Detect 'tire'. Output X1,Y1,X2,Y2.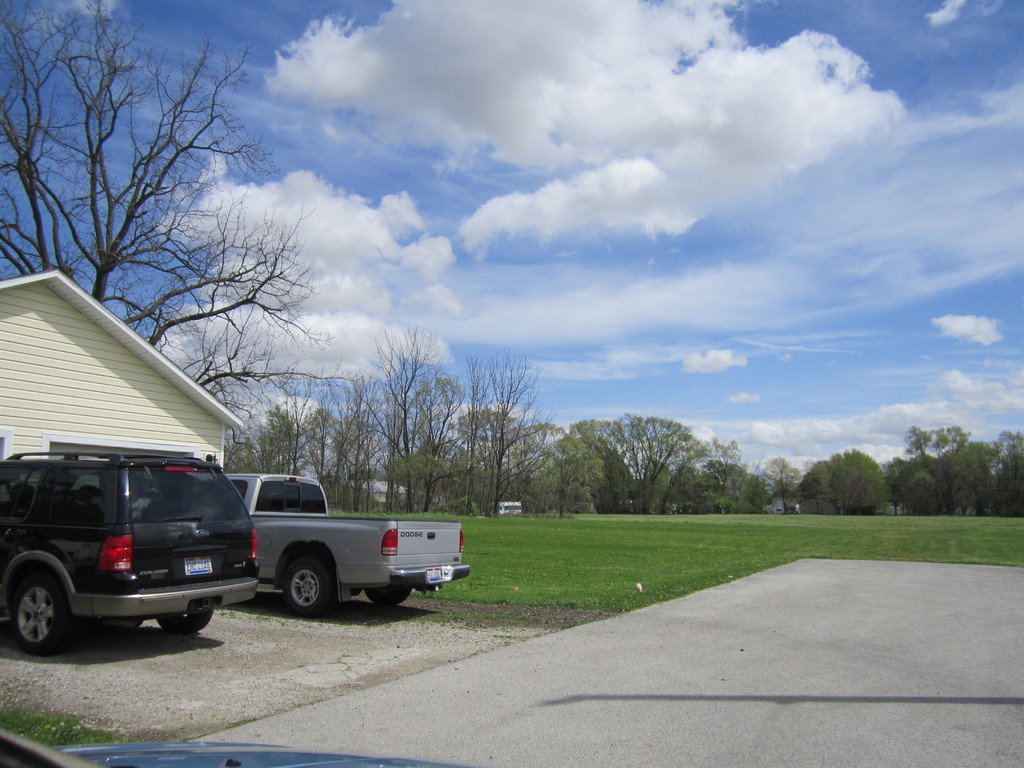
156,607,216,632.
